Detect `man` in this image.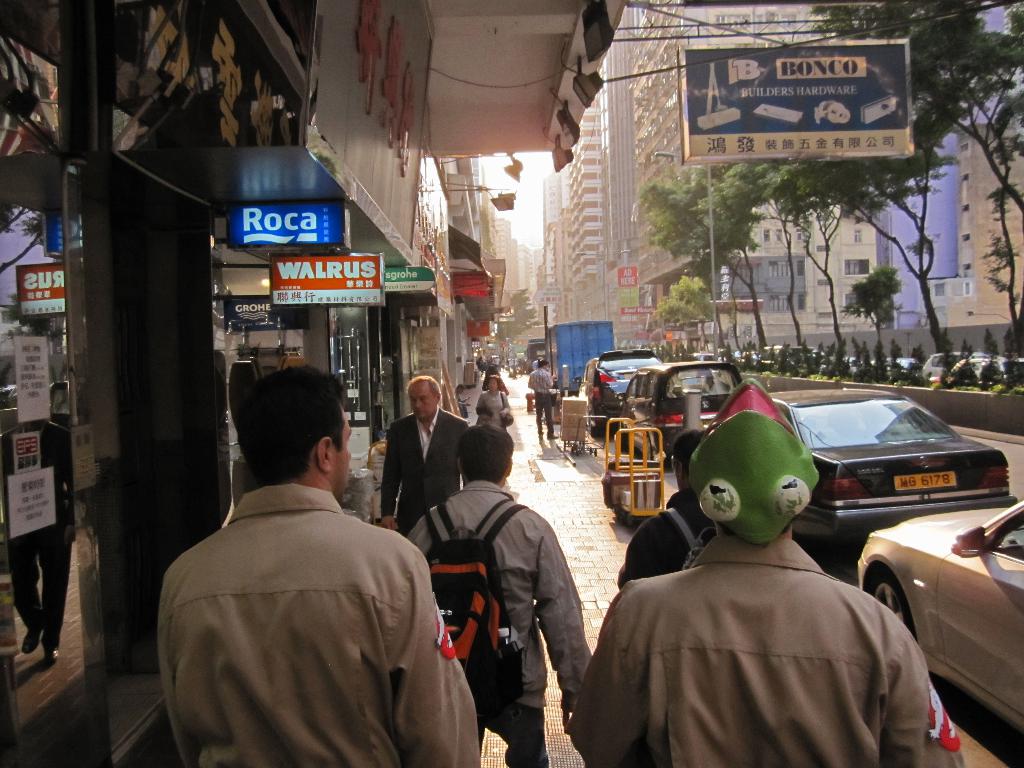
Detection: x1=619 y1=429 x2=716 y2=582.
